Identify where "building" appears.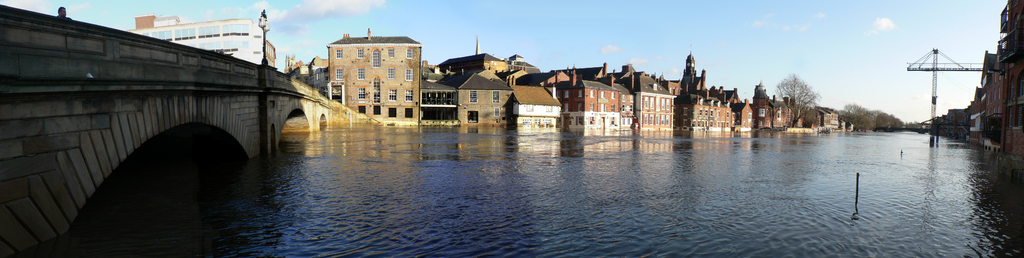
Appears at x1=129, y1=16, x2=275, y2=67.
